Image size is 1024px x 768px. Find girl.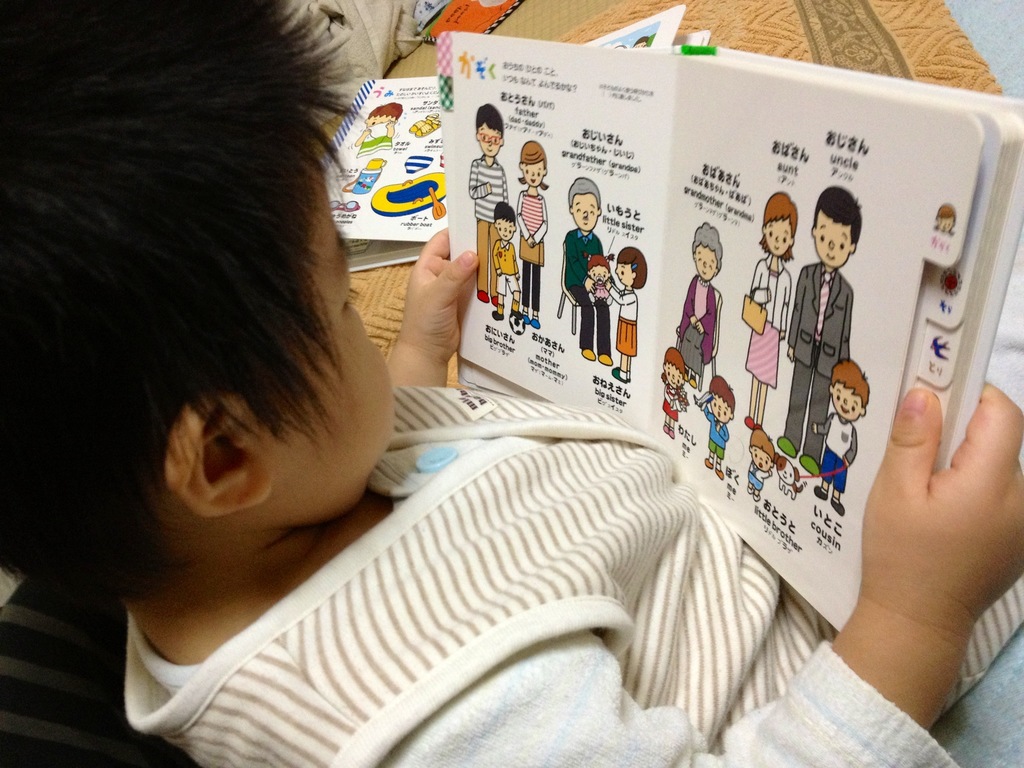
746 417 777 499.
